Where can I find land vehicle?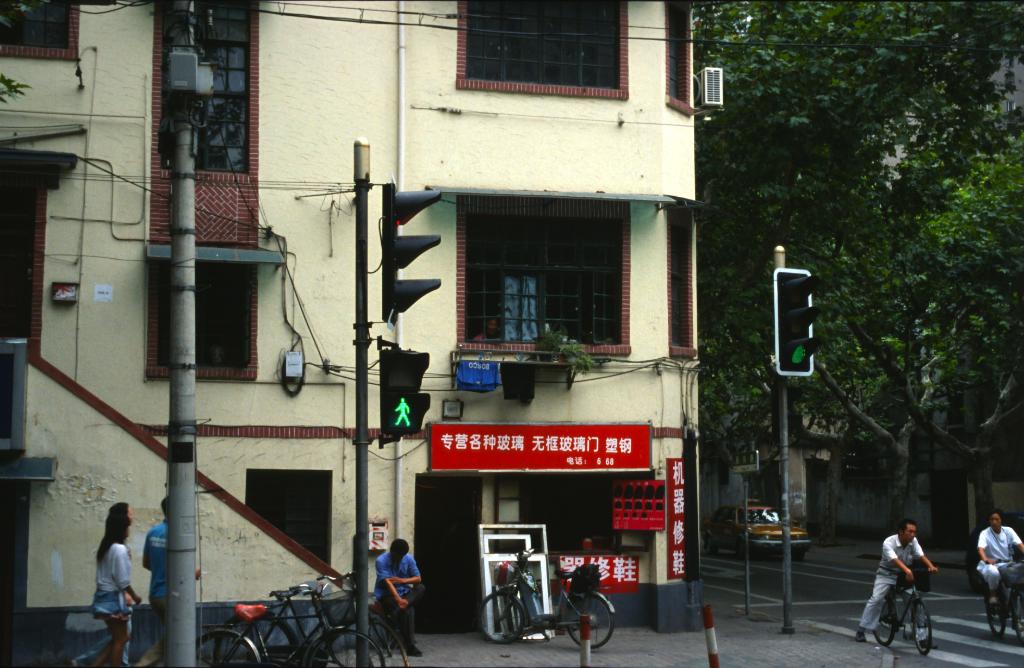
You can find it at box(200, 582, 390, 667).
